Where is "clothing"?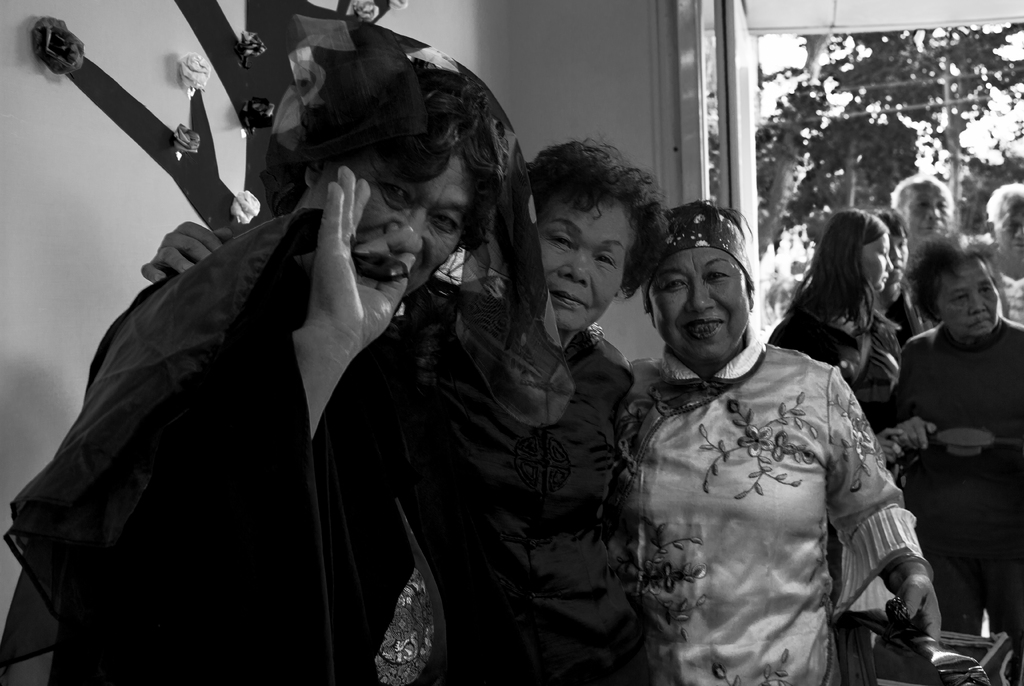
(602,330,932,684).
